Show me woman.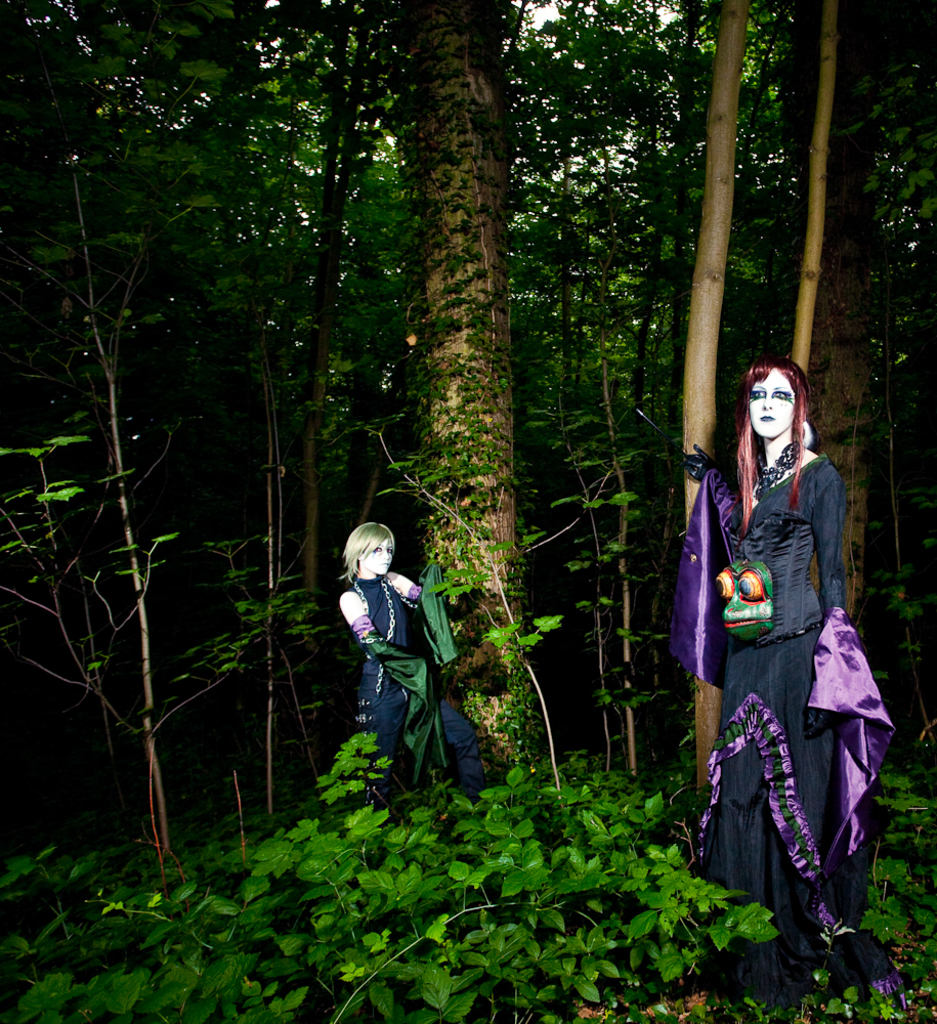
woman is here: 686 323 884 962.
